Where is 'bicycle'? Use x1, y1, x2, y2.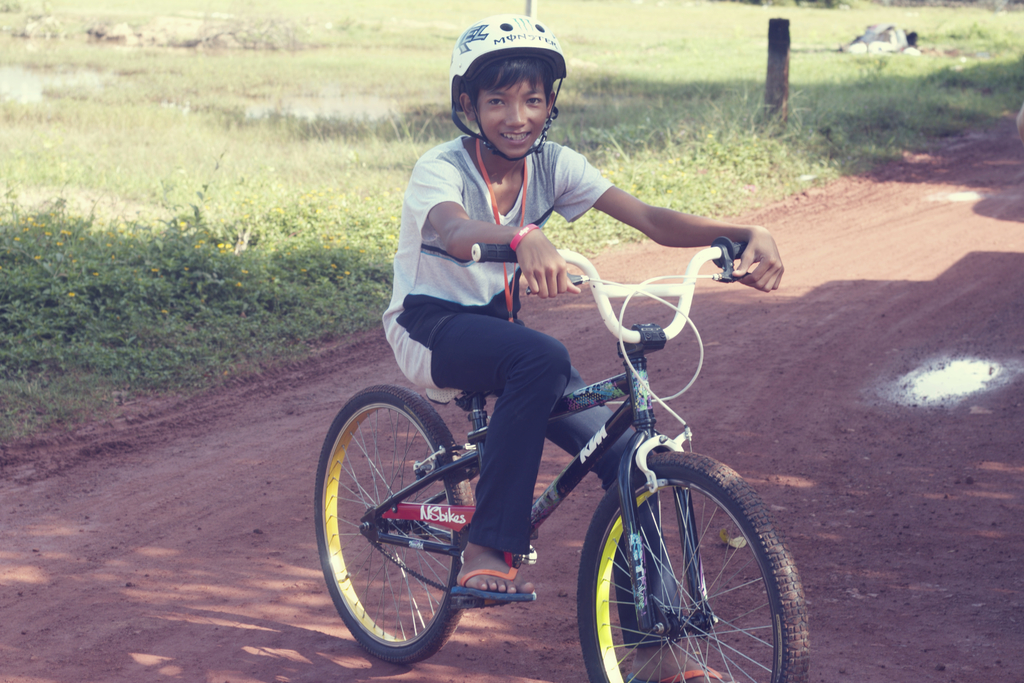
314, 242, 810, 682.
